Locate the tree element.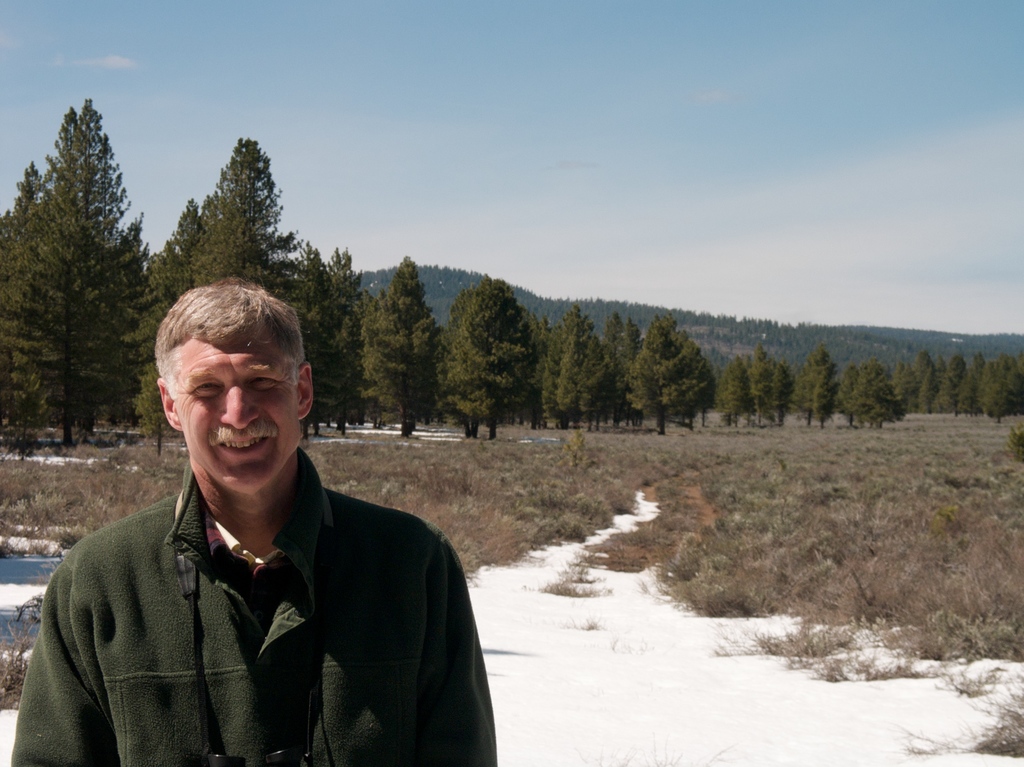
Element bbox: [801, 345, 839, 416].
